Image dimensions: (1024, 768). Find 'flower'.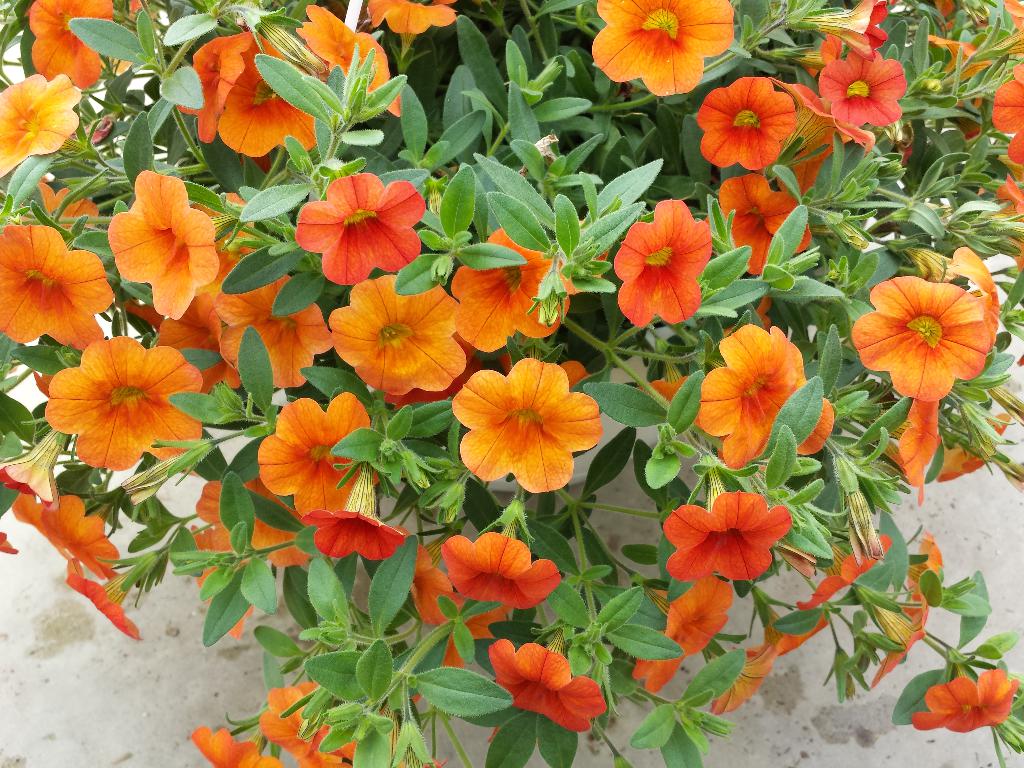
pyautogui.locateOnScreen(488, 637, 609, 739).
